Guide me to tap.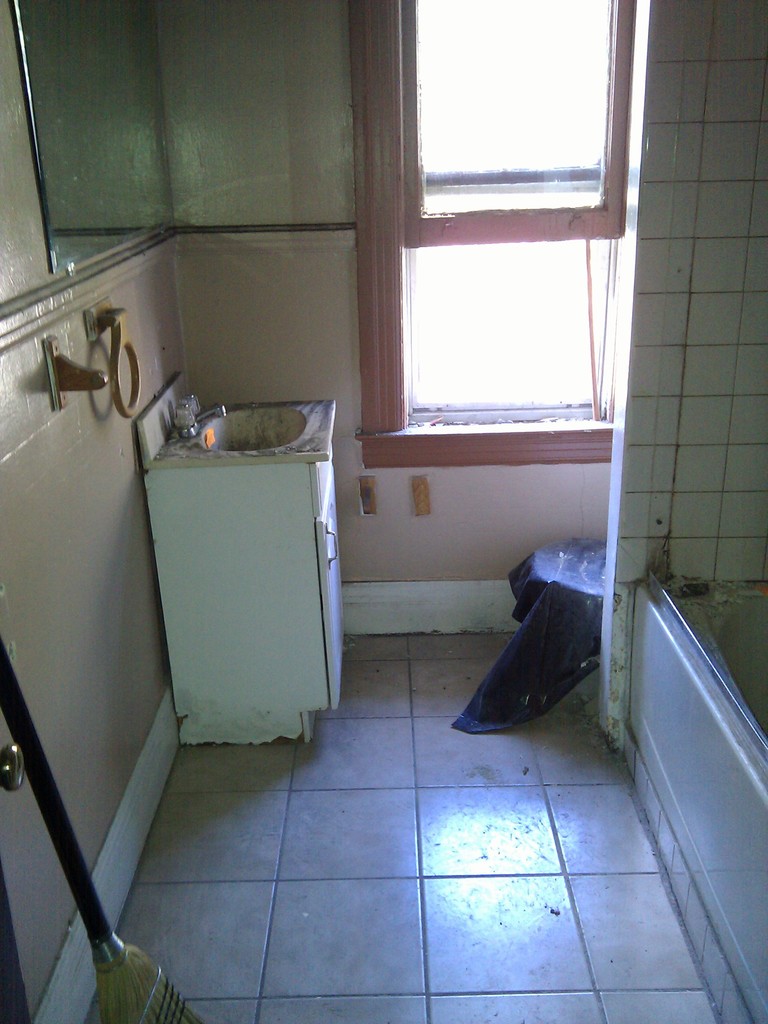
Guidance: <region>182, 405, 227, 433</region>.
